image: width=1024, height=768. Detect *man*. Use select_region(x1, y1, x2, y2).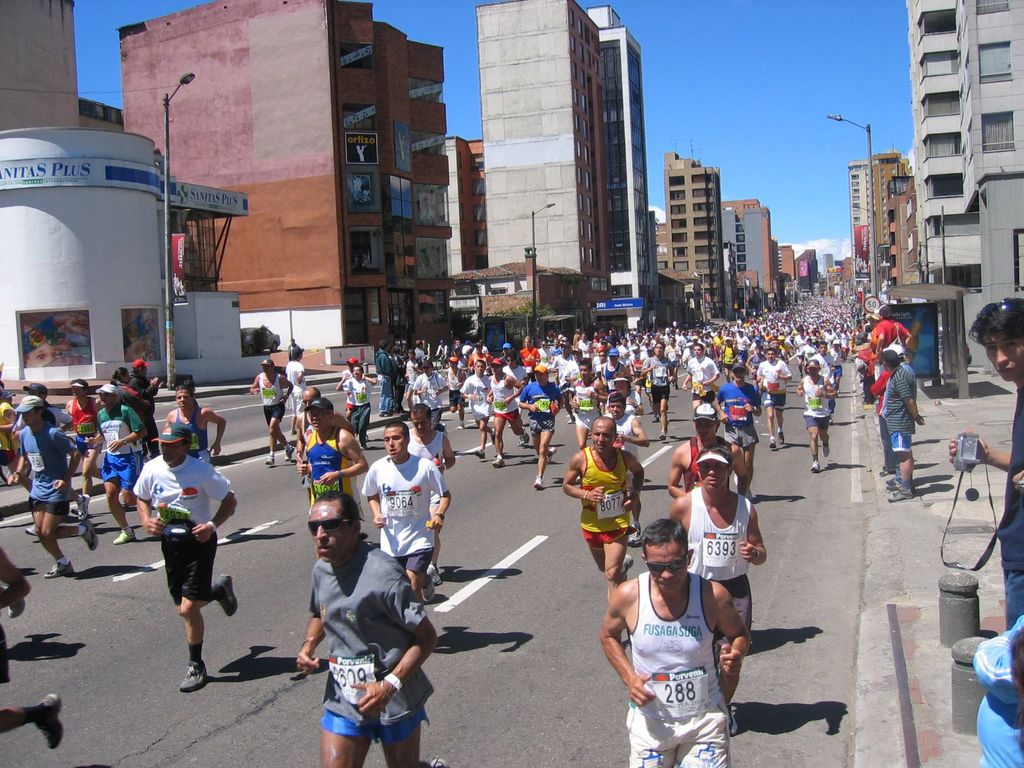
select_region(285, 348, 306, 417).
